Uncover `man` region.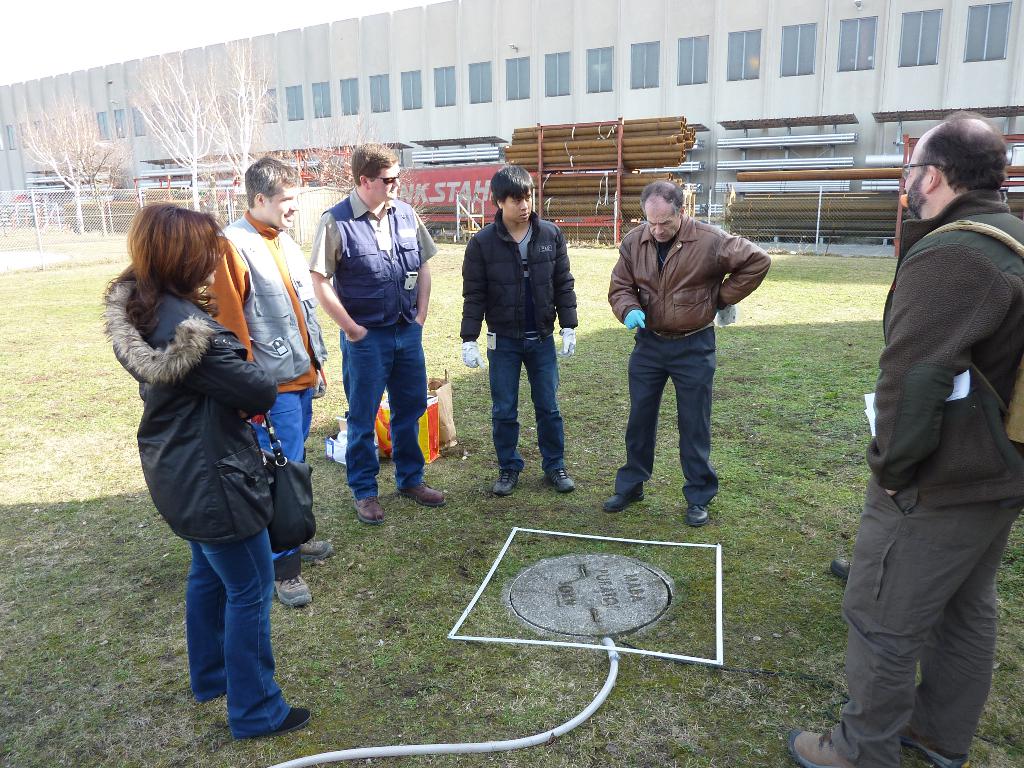
Uncovered: crop(598, 177, 773, 527).
